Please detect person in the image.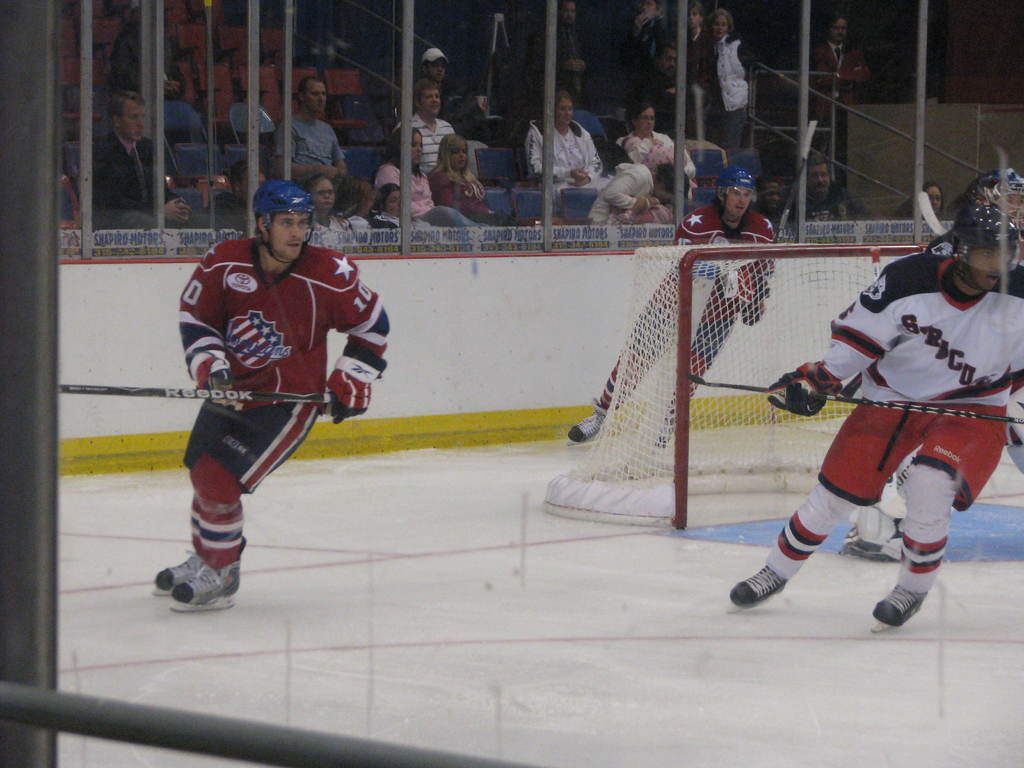
<region>687, 3, 718, 91</region>.
